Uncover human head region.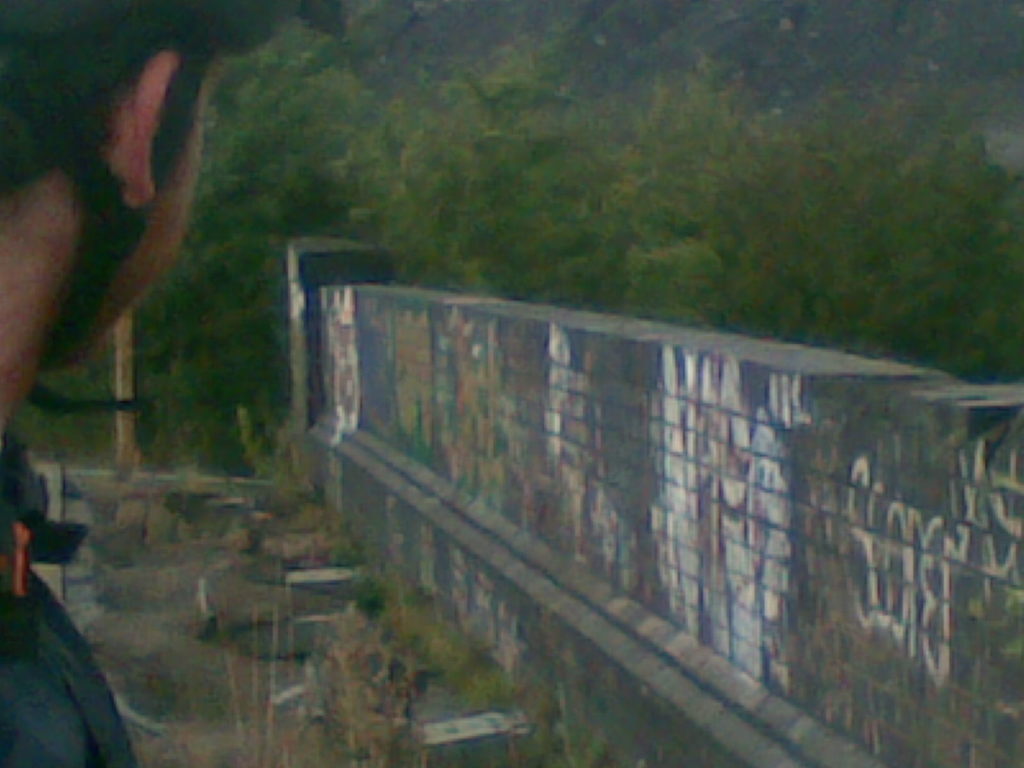
Uncovered: {"left": 24, "top": 33, "right": 245, "bottom": 413}.
